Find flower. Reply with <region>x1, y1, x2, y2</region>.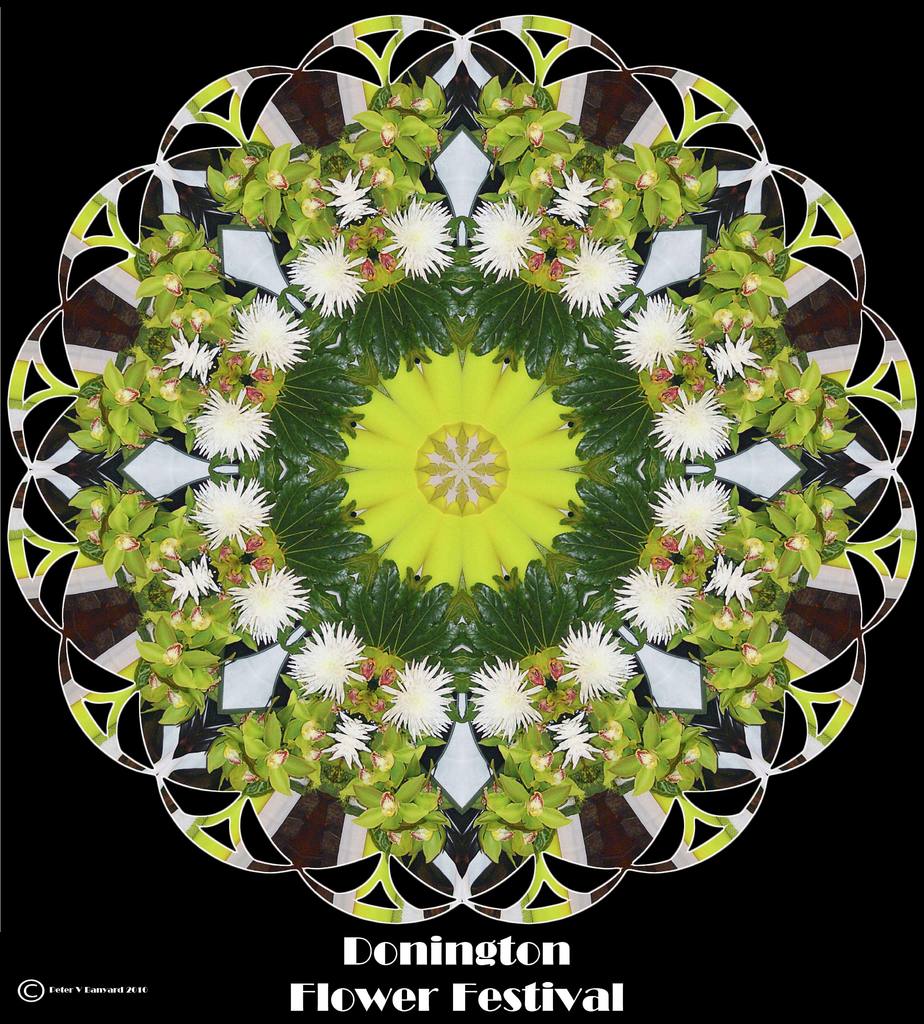
<region>325, 169, 373, 228</region>.
